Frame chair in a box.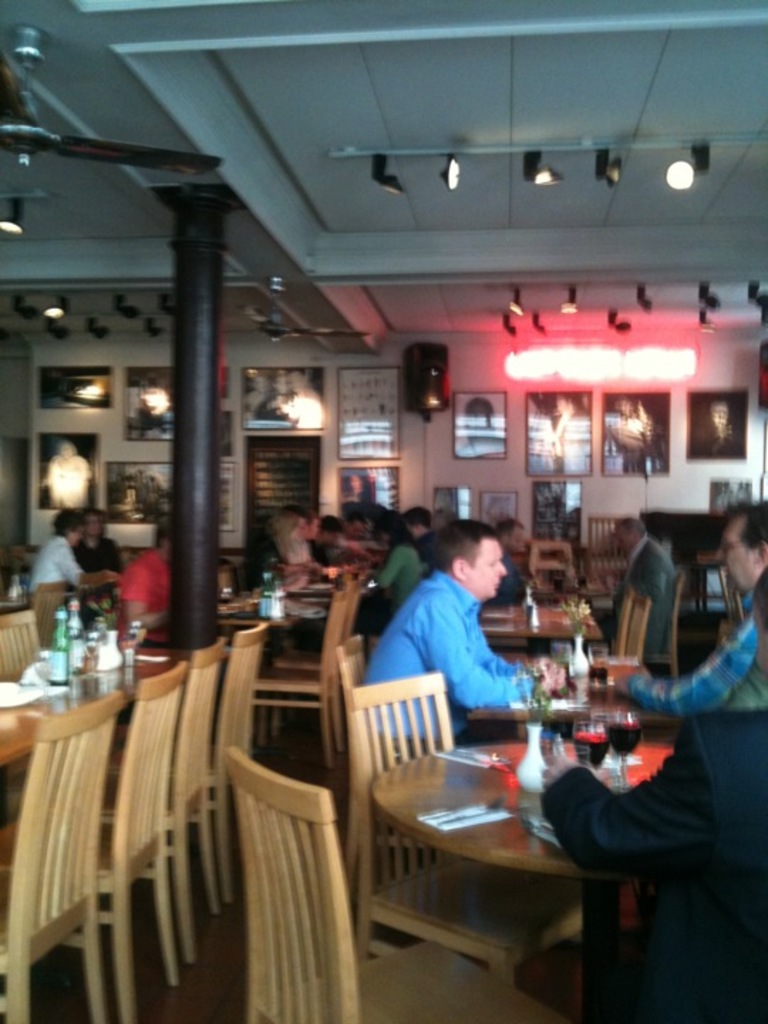
BBox(0, 684, 138, 1023).
